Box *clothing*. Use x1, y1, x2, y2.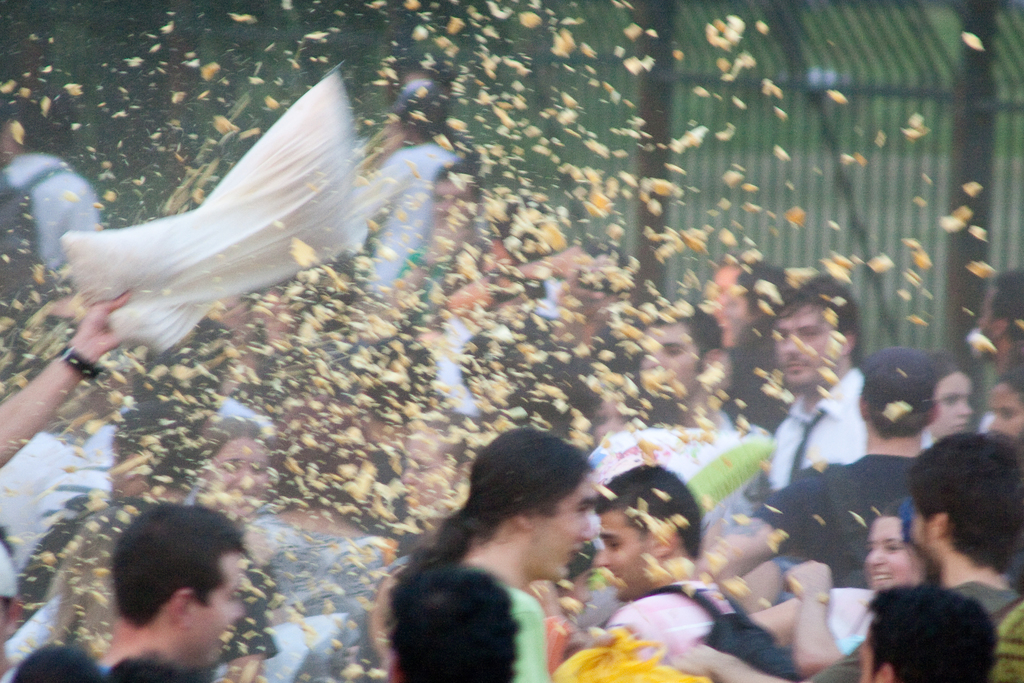
0, 424, 68, 598.
